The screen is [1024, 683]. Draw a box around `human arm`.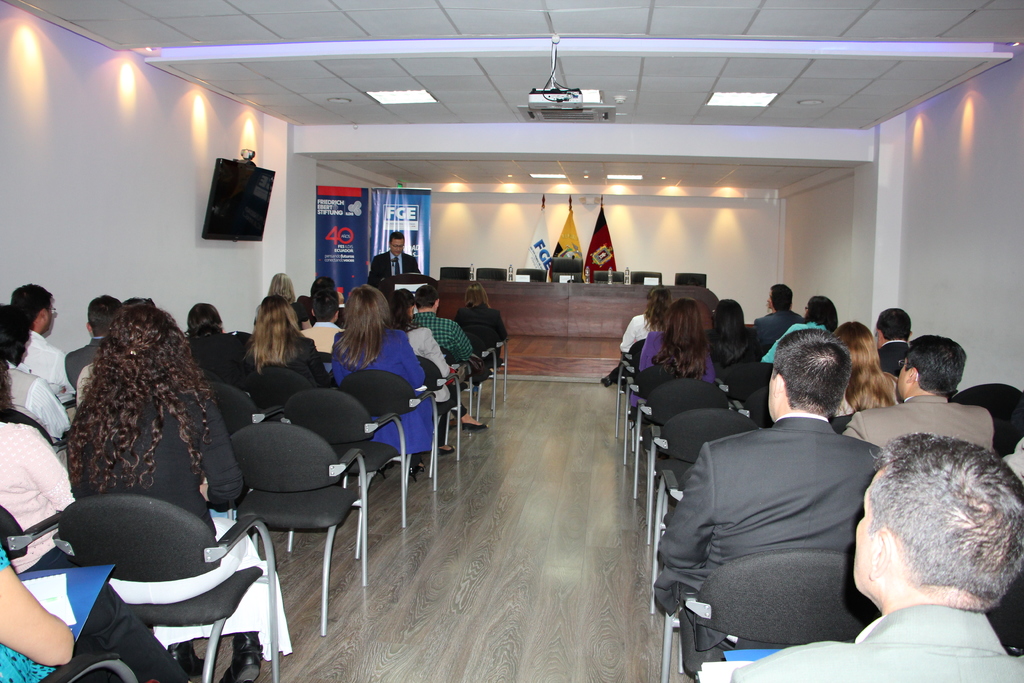
detection(302, 336, 332, 391).
